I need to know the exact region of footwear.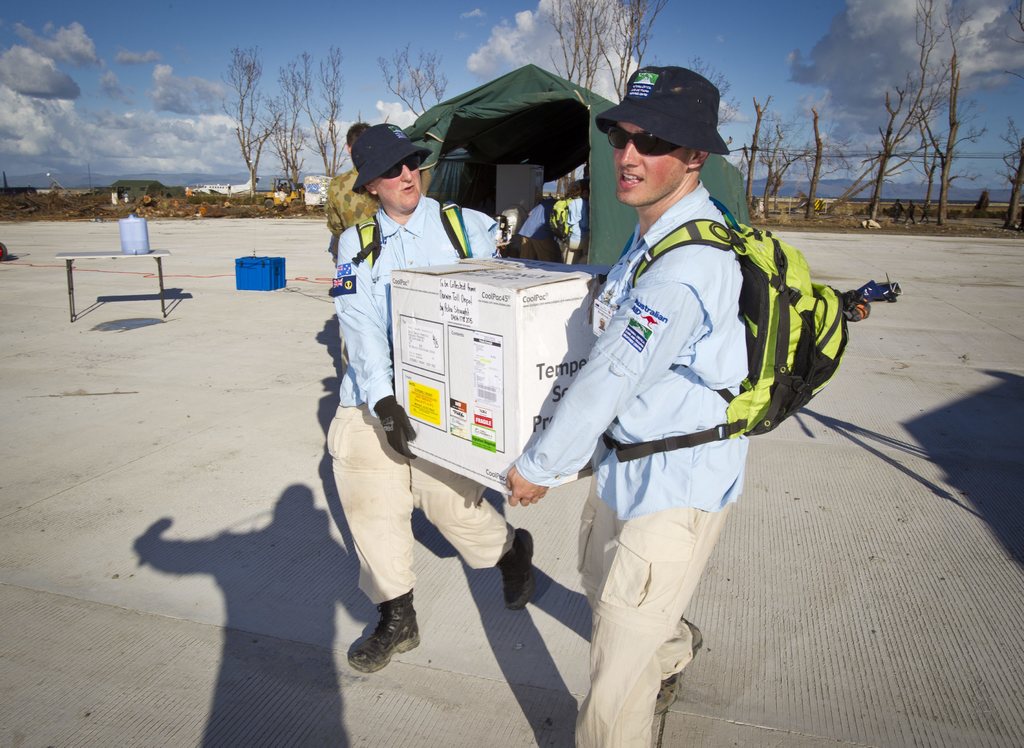
Region: left=493, top=522, right=534, bottom=613.
